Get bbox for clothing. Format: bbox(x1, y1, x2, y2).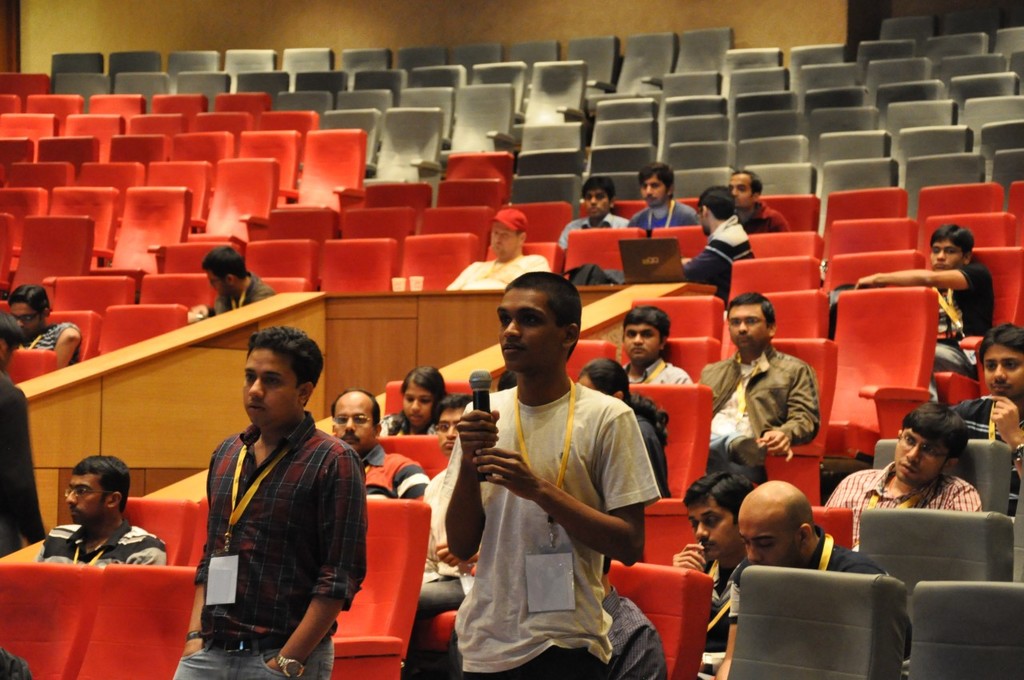
bbox(619, 403, 674, 498).
